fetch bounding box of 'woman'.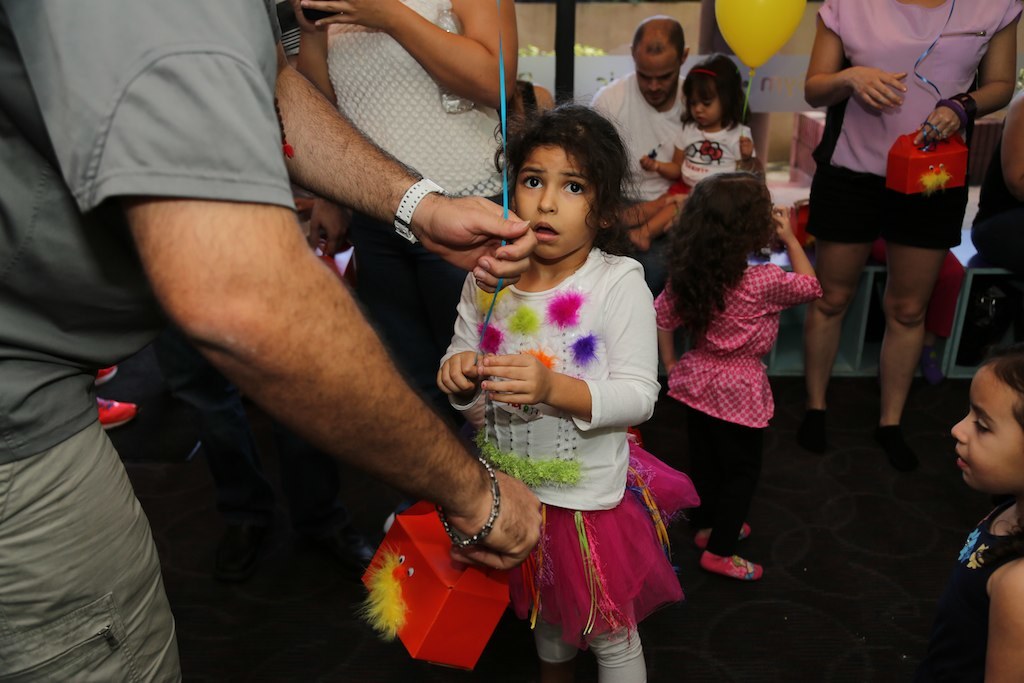
Bbox: box=[289, 0, 517, 565].
